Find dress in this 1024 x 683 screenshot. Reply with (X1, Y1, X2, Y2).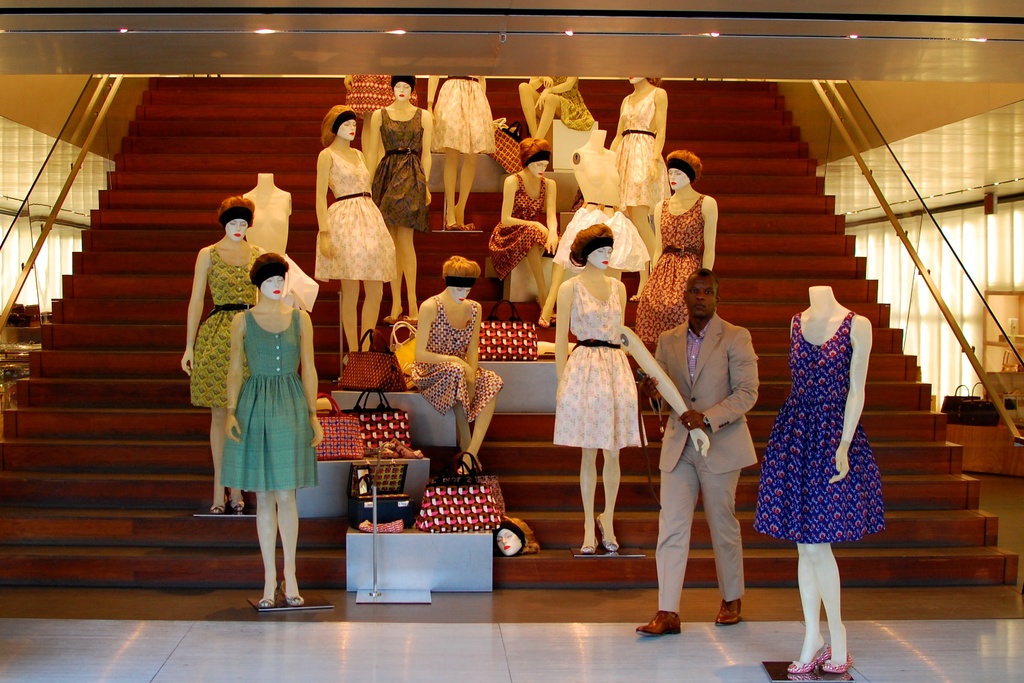
(189, 245, 257, 409).
